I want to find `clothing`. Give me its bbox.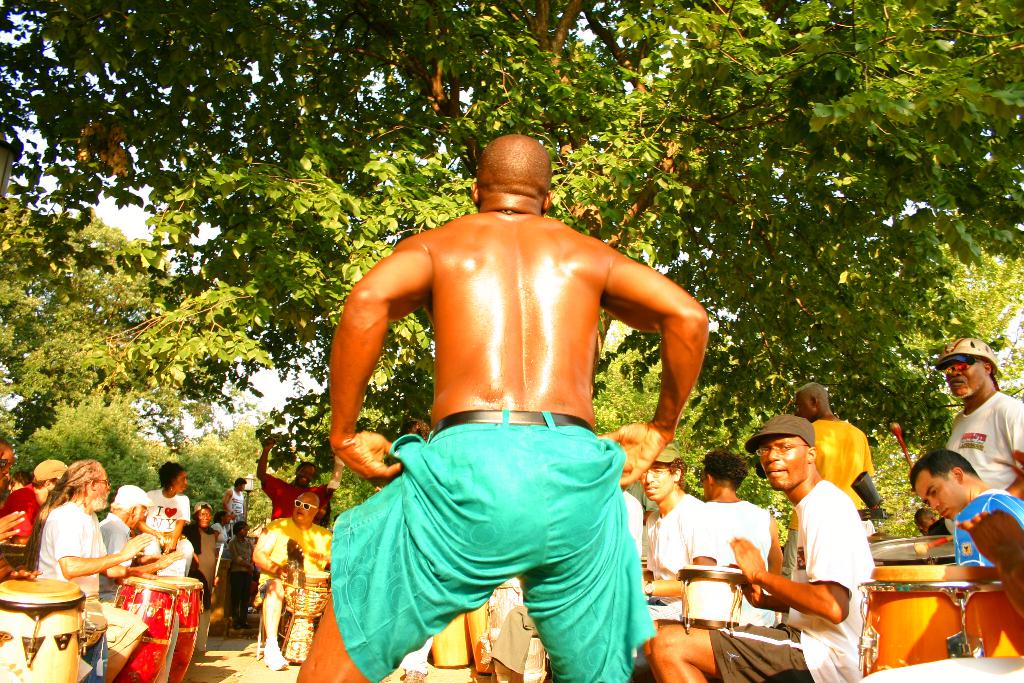
<region>221, 482, 249, 523</region>.
